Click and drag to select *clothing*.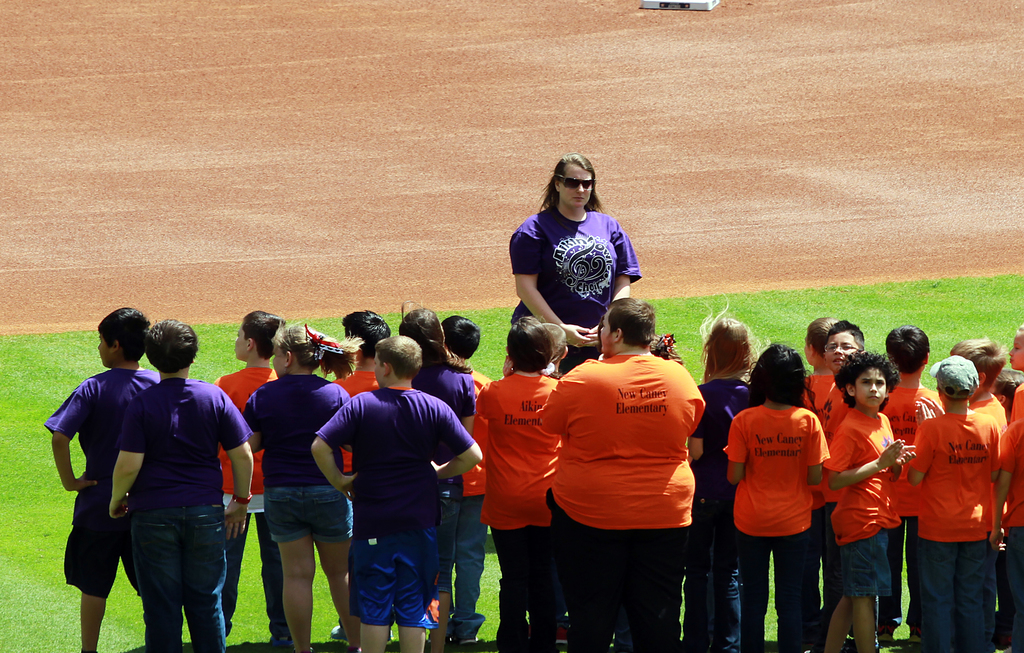
Selection: <region>535, 349, 708, 647</region>.
